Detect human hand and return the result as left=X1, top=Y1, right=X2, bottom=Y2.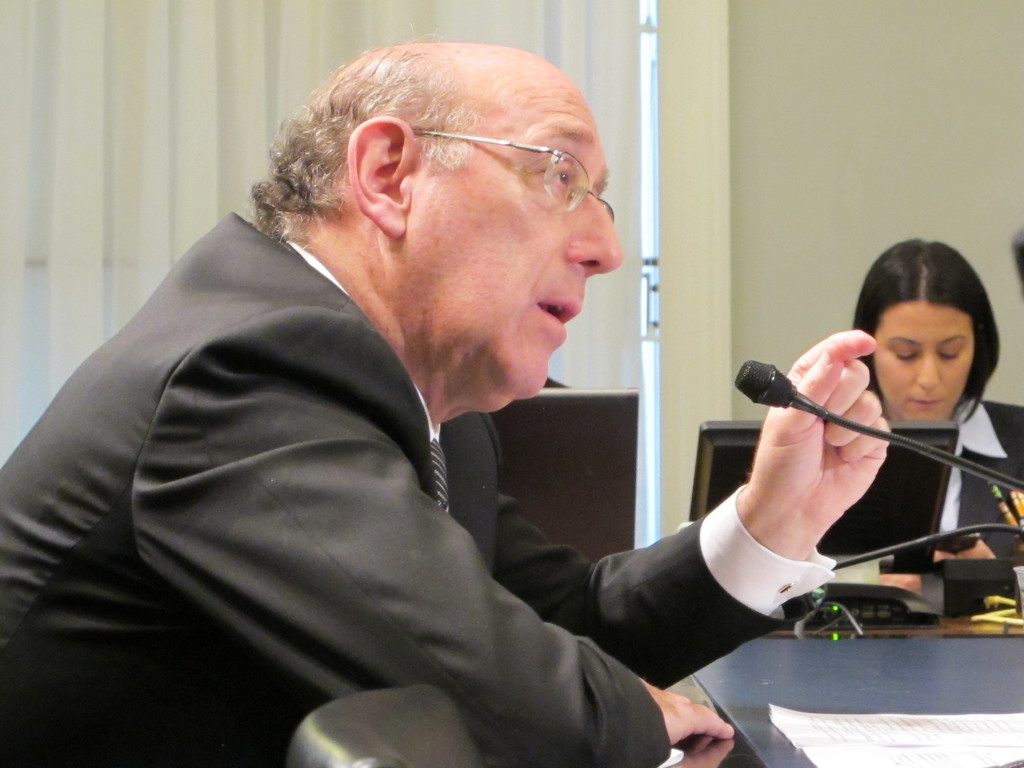
left=747, top=356, right=900, bottom=548.
